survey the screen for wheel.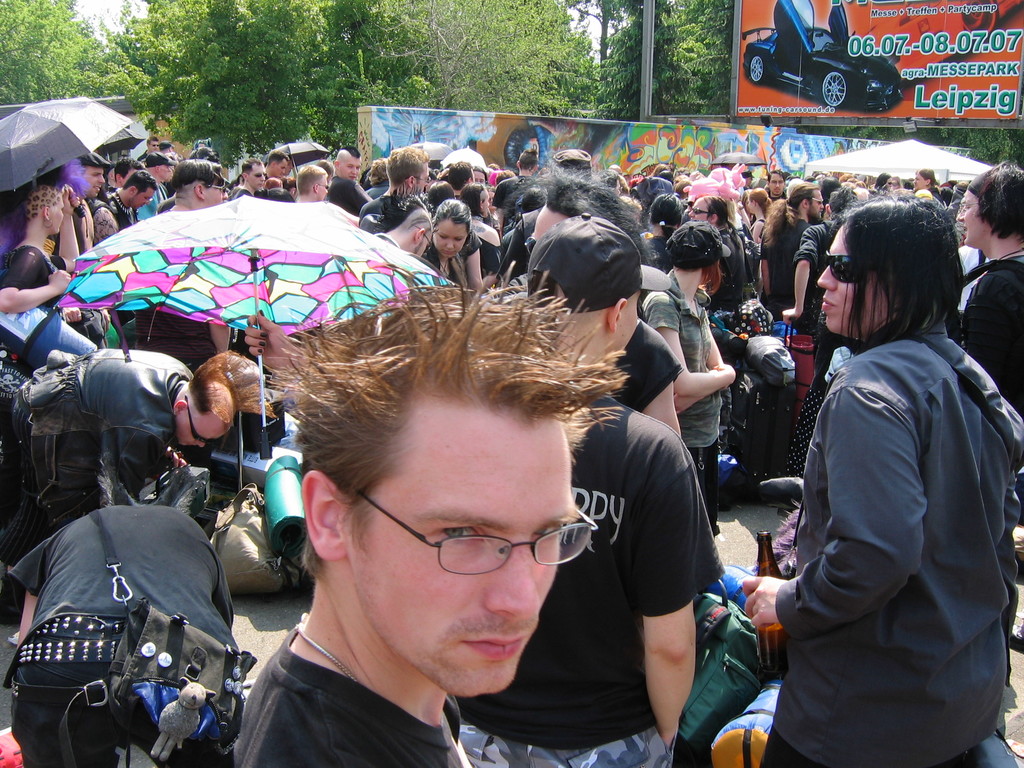
Survey found: l=749, t=54, r=765, b=83.
